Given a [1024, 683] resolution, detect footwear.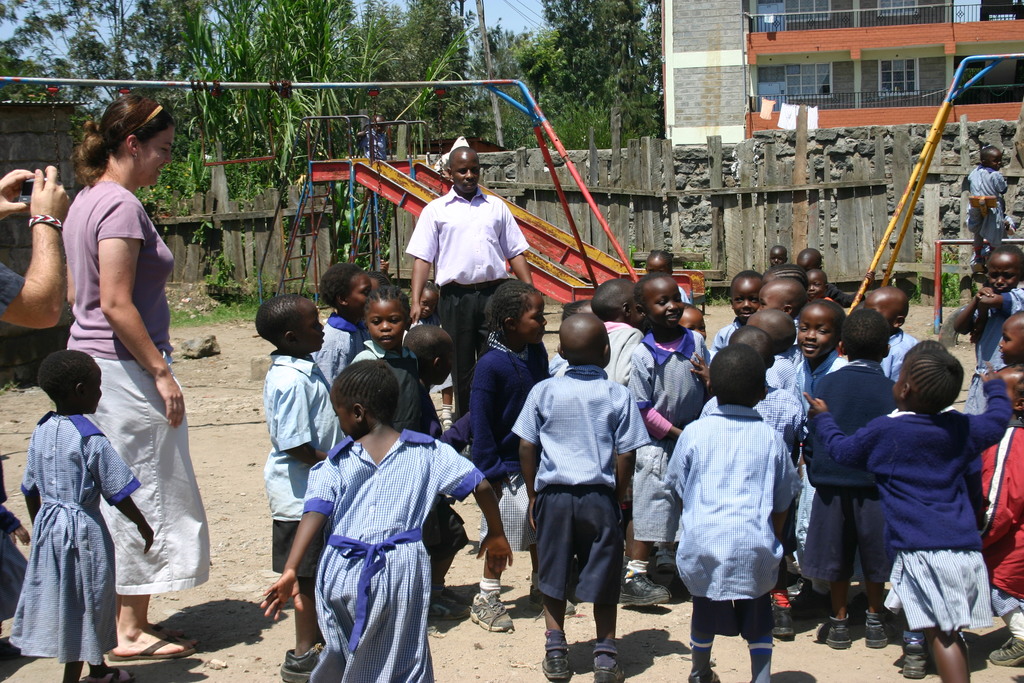
[x1=812, y1=611, x2=853, y2=648].
